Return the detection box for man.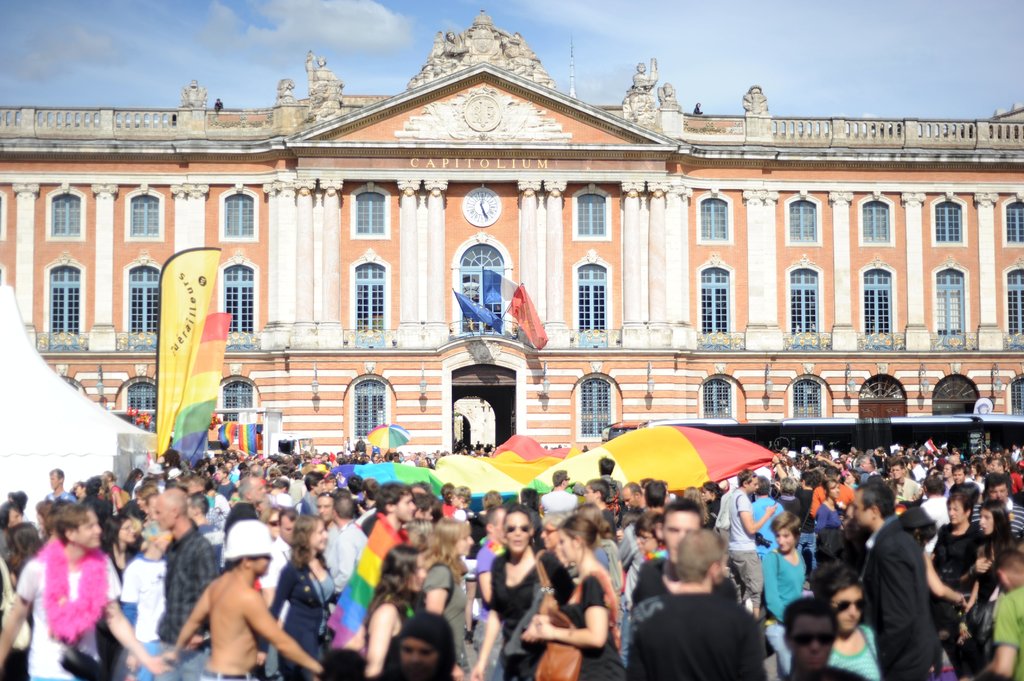
rect(950, 466, 968, 491).
